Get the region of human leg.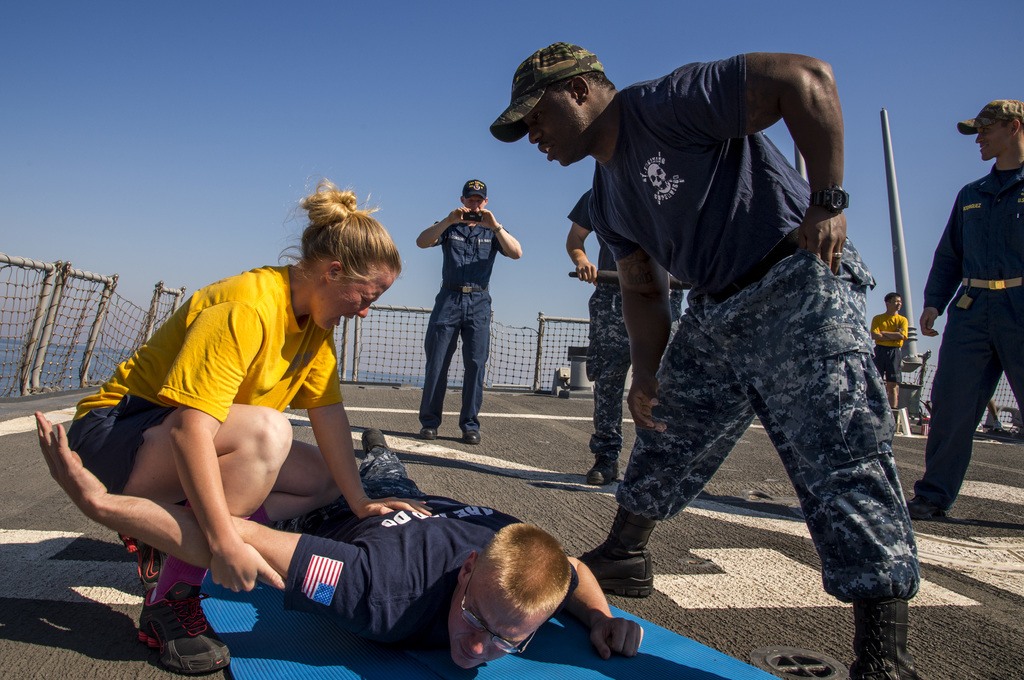
{"x1": 740, "y1": 235, "x2": 917, "y2": 679}.
